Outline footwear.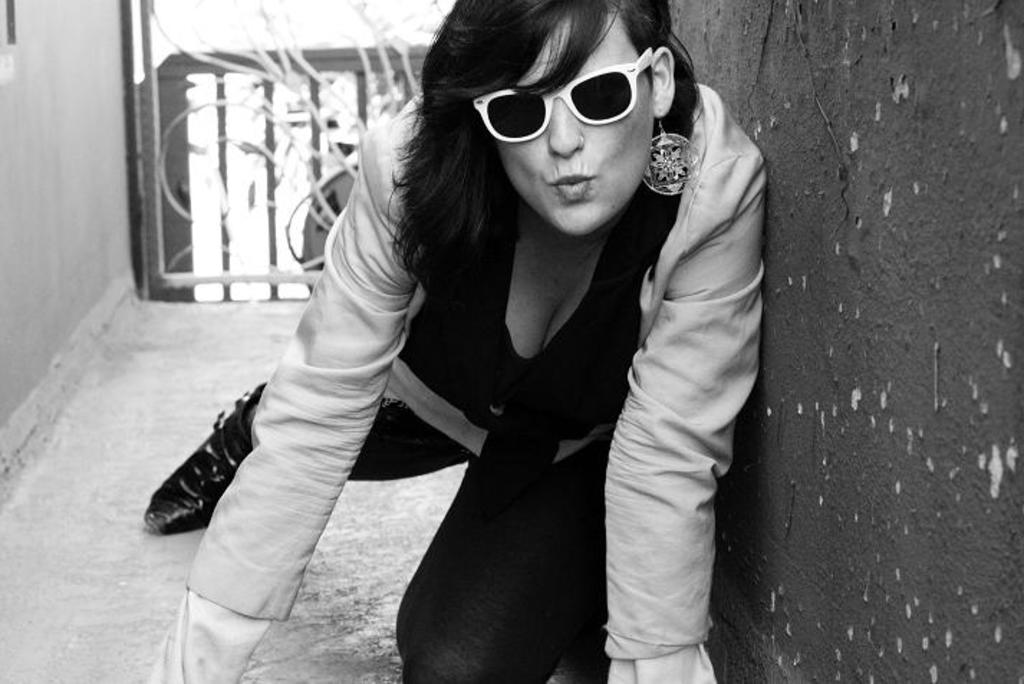
Outline: Rect(138, 389, 260, 537).
